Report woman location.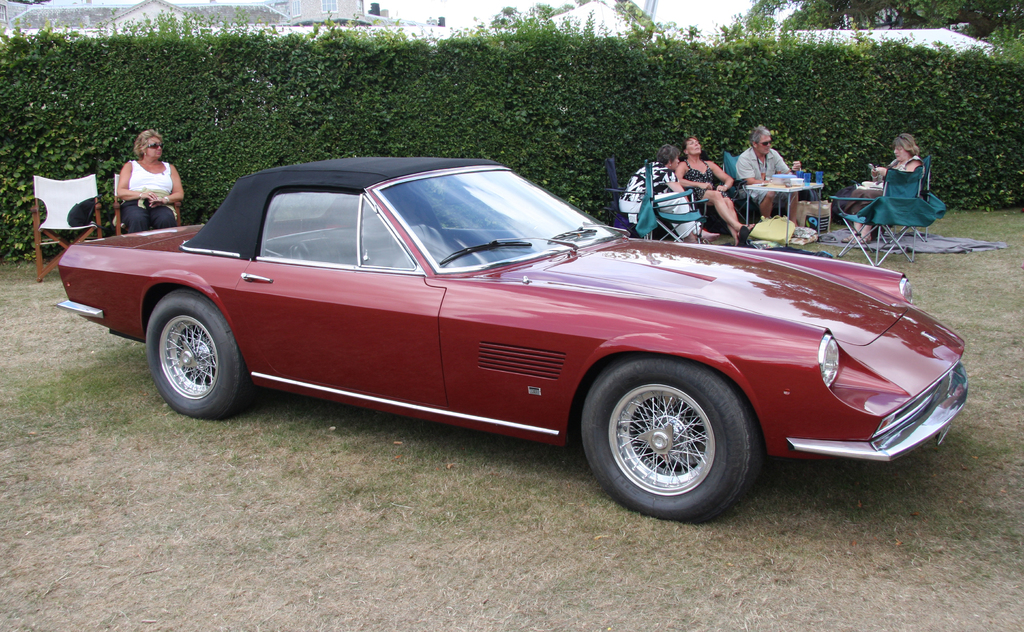
Report: <box>100,140,179,230</box>.
